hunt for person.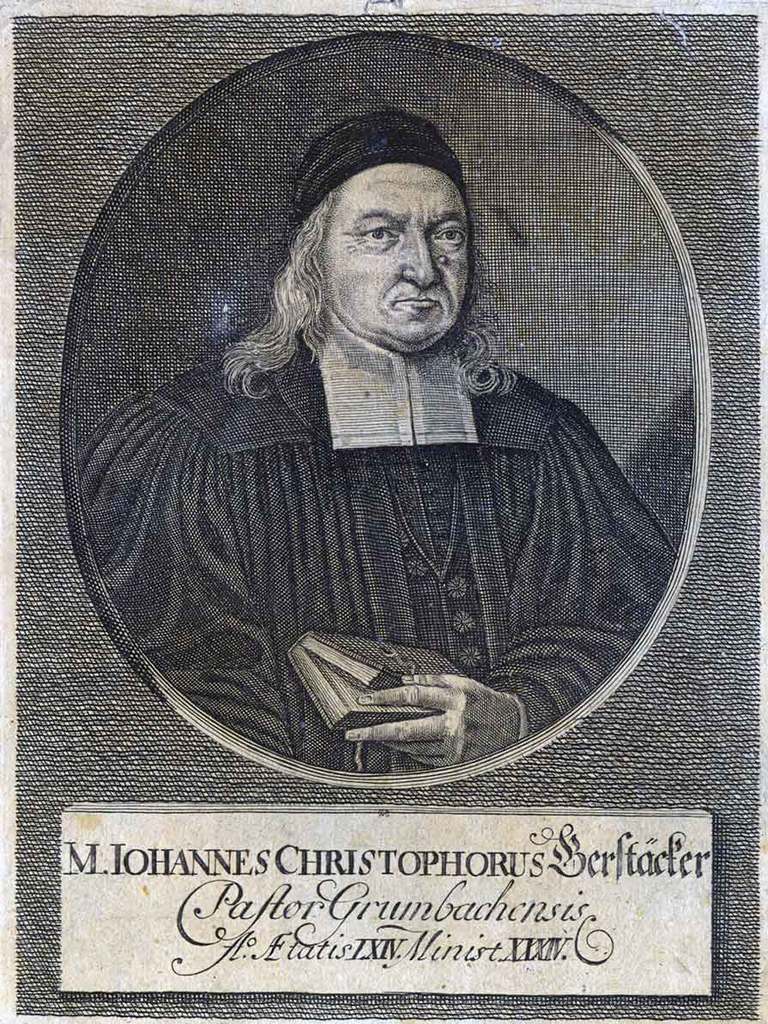
Hunted down at {"x1": 77, "y1": 108, "x2": 677, "y2": 777}.
